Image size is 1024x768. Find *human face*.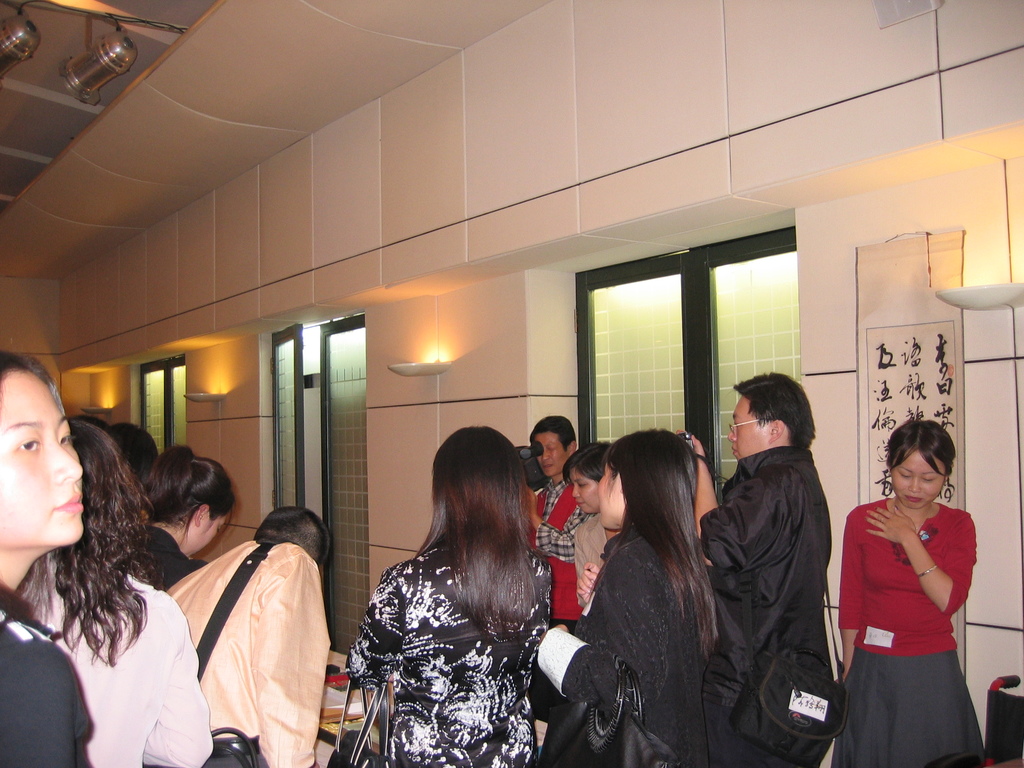
(left=600, top=463, right=628, bottom=527).
